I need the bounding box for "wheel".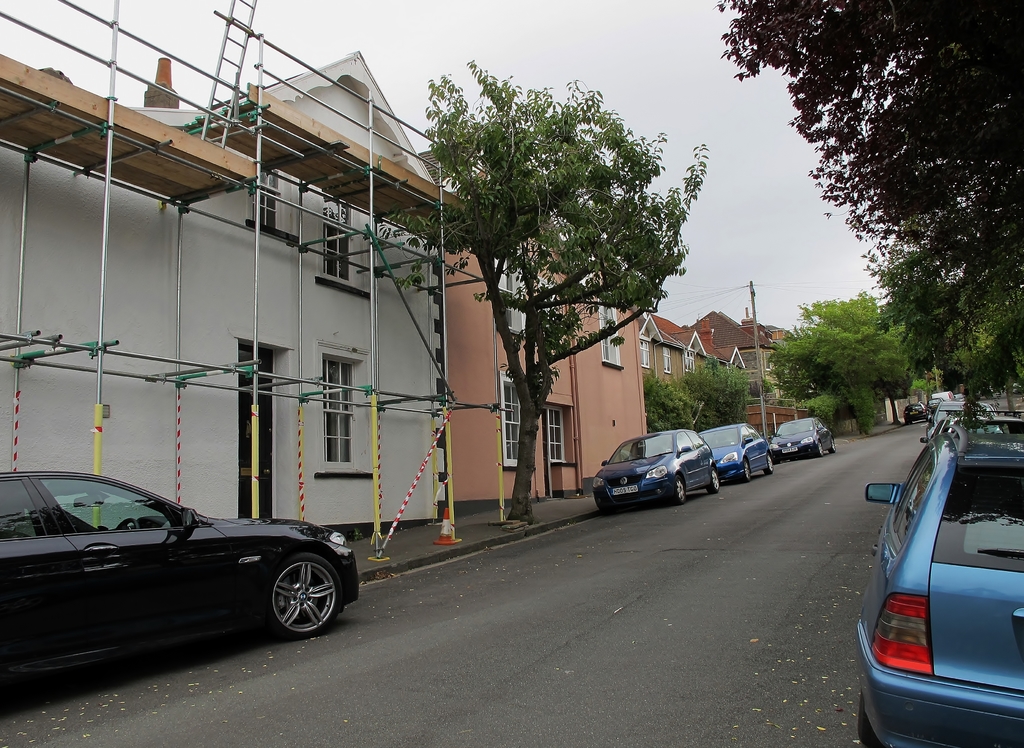
Here it is: 672:475:685:505.
